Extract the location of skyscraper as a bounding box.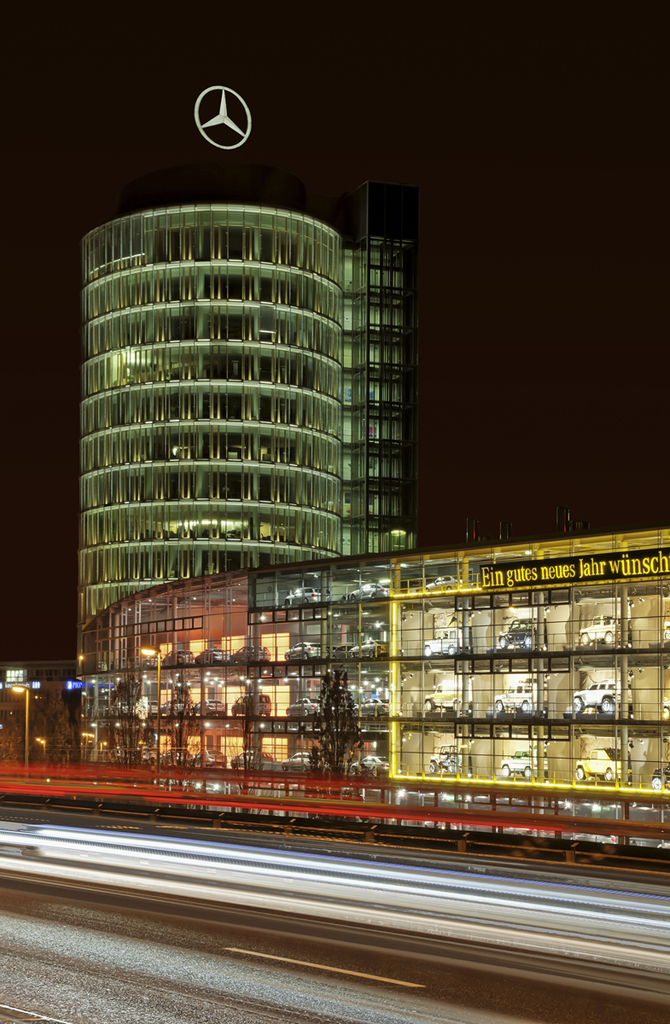
58/214/398/730.
